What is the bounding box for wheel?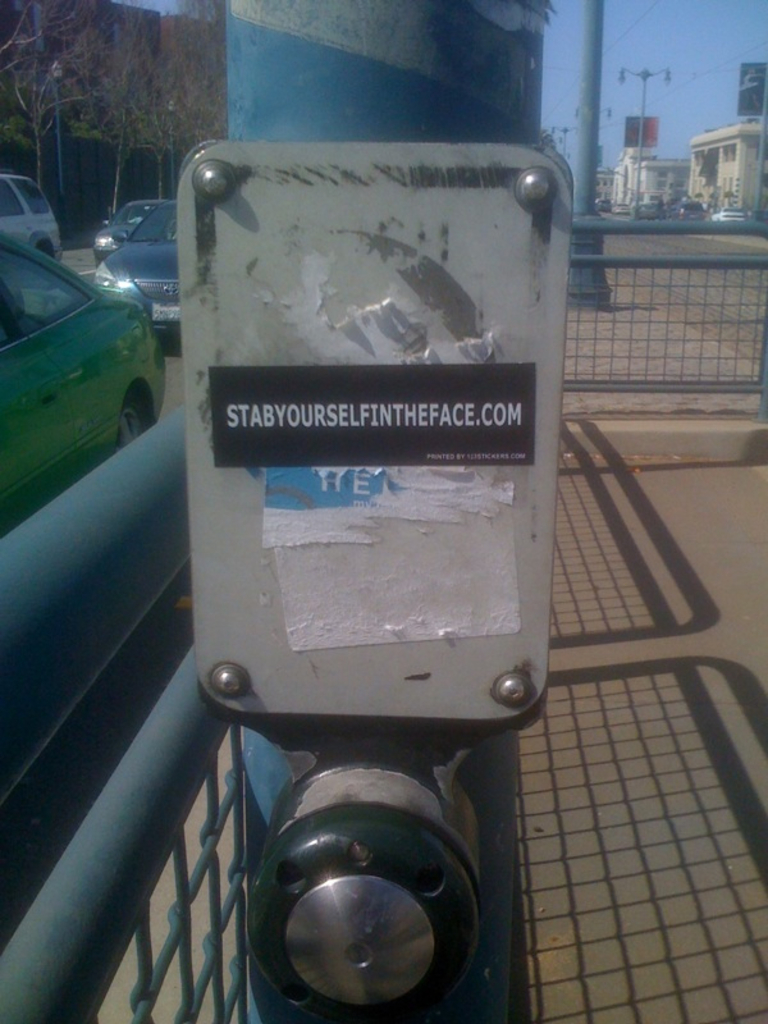
{"left": 646, "top": 219, "right": 650, "bottom": 221}.
